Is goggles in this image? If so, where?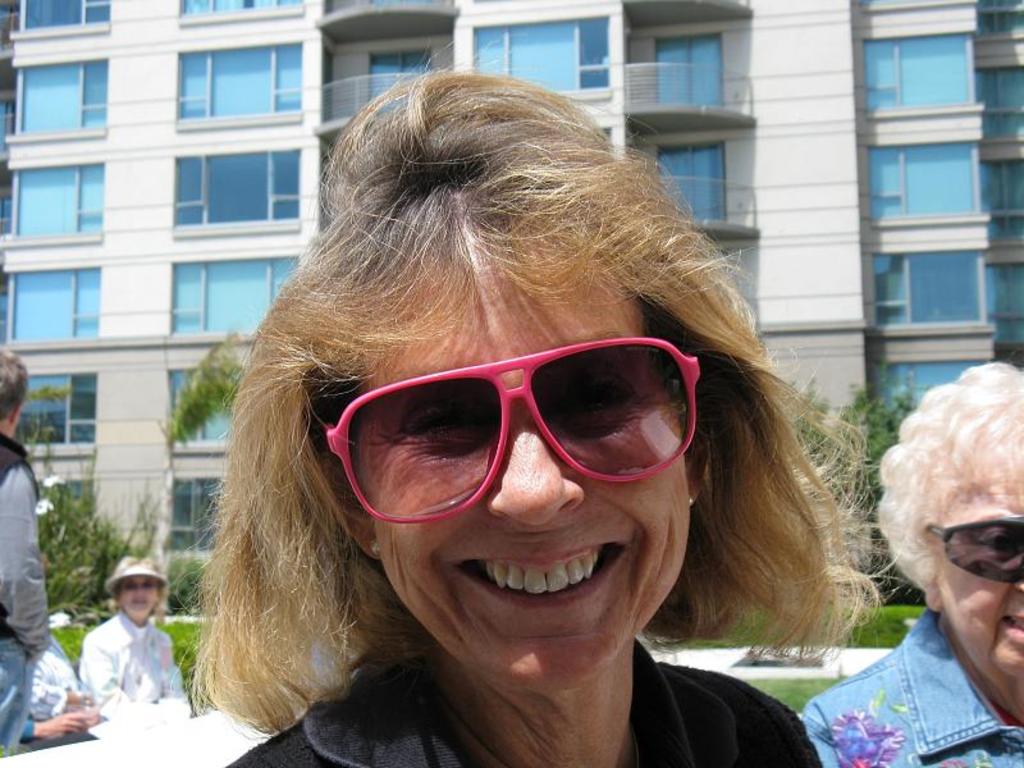
Yes, at (left=924, top=509, right=1023, bottom=585).
